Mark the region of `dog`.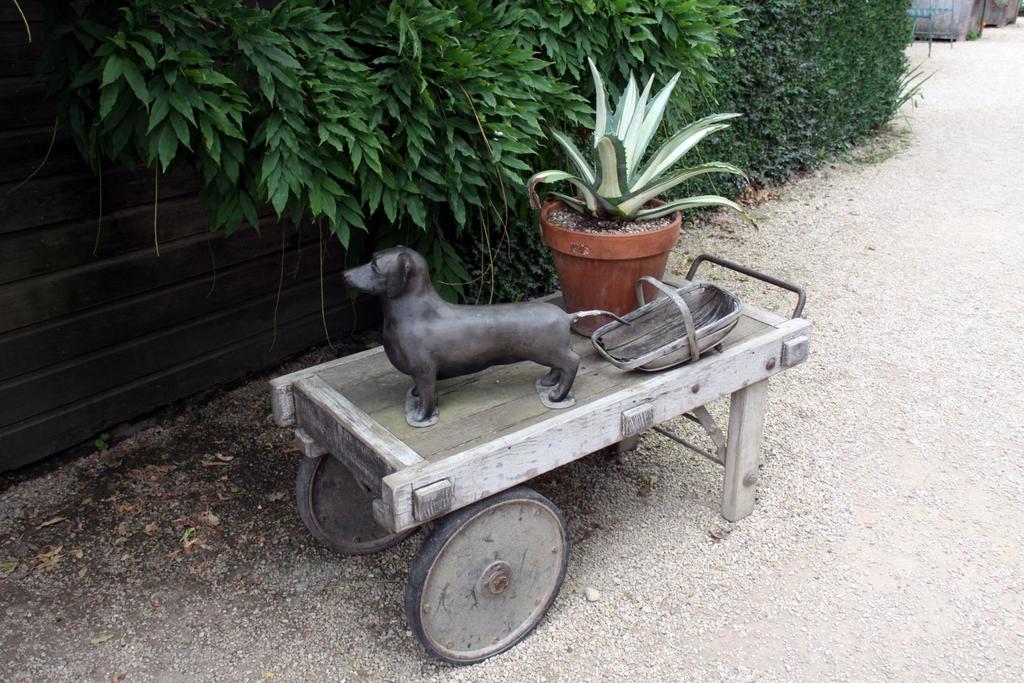
Region: bbox=[337, 243, 634, 426].
